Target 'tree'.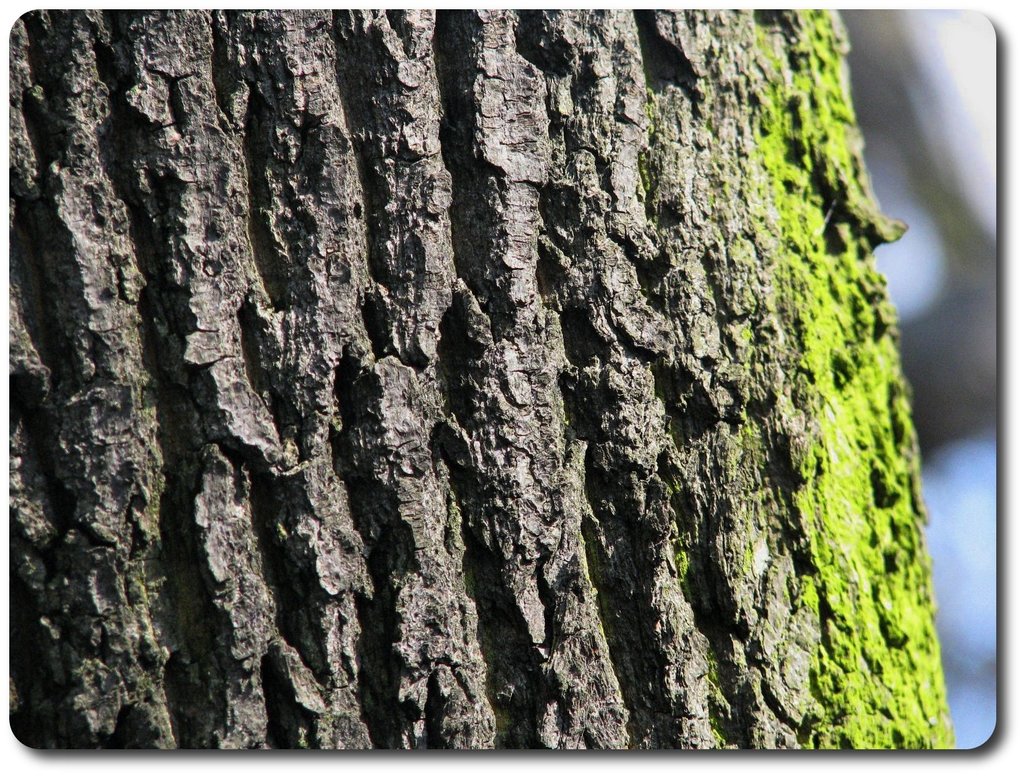
Target region: x1=10, y1=10, x2=959, y2=753.
